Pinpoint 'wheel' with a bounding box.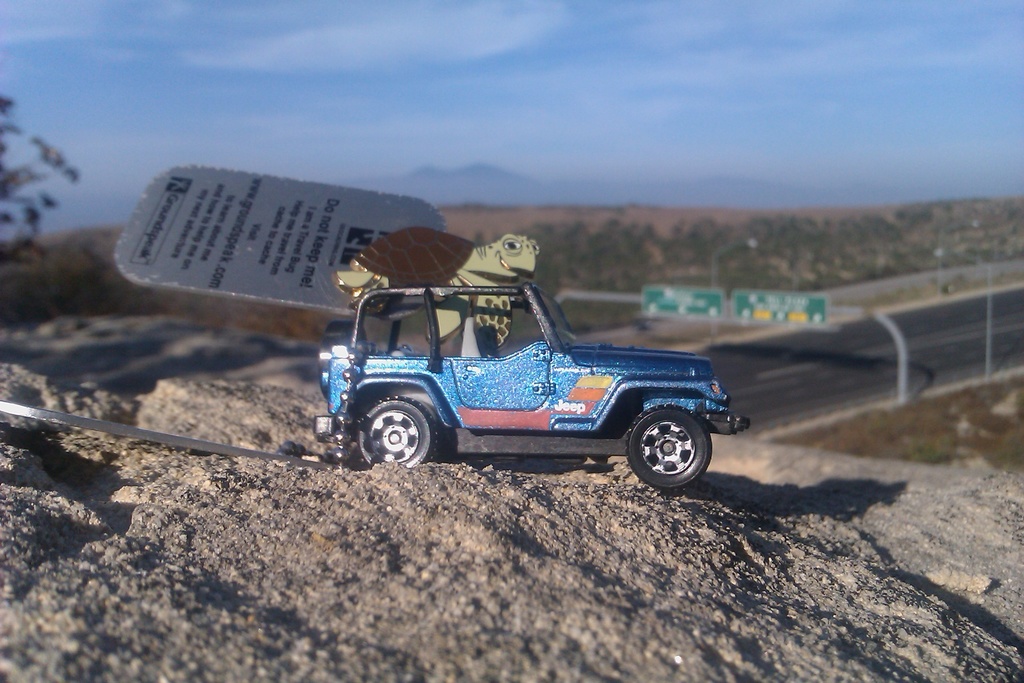
<region>626, 404, 715, 493</region>.
